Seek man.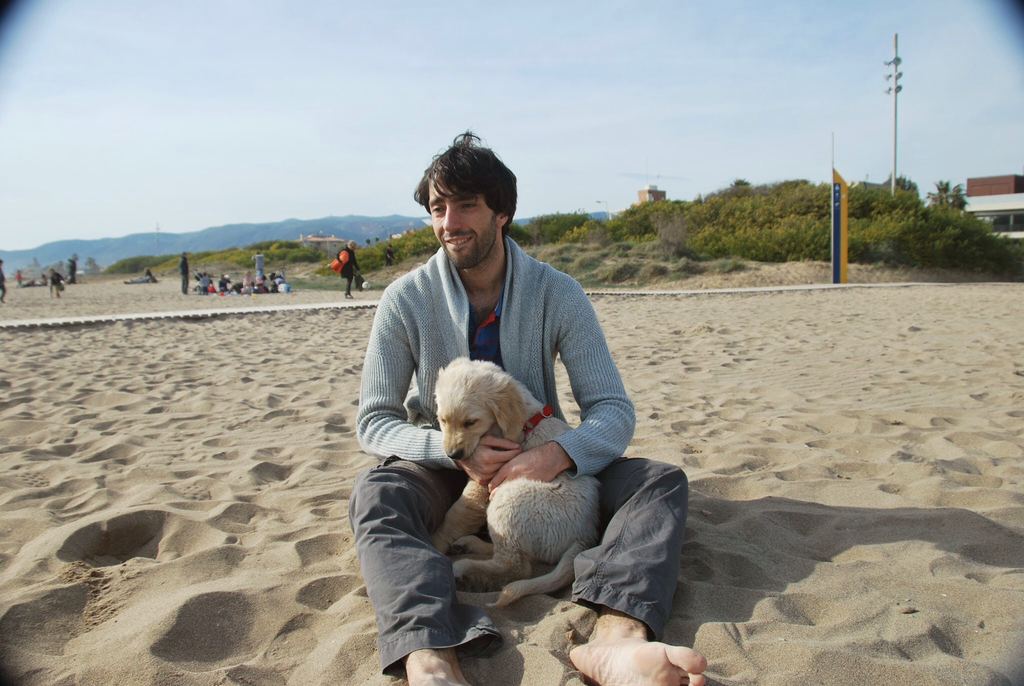
{"x1": 346, "y1": 131, "x2": 707, "y2": 685}.
